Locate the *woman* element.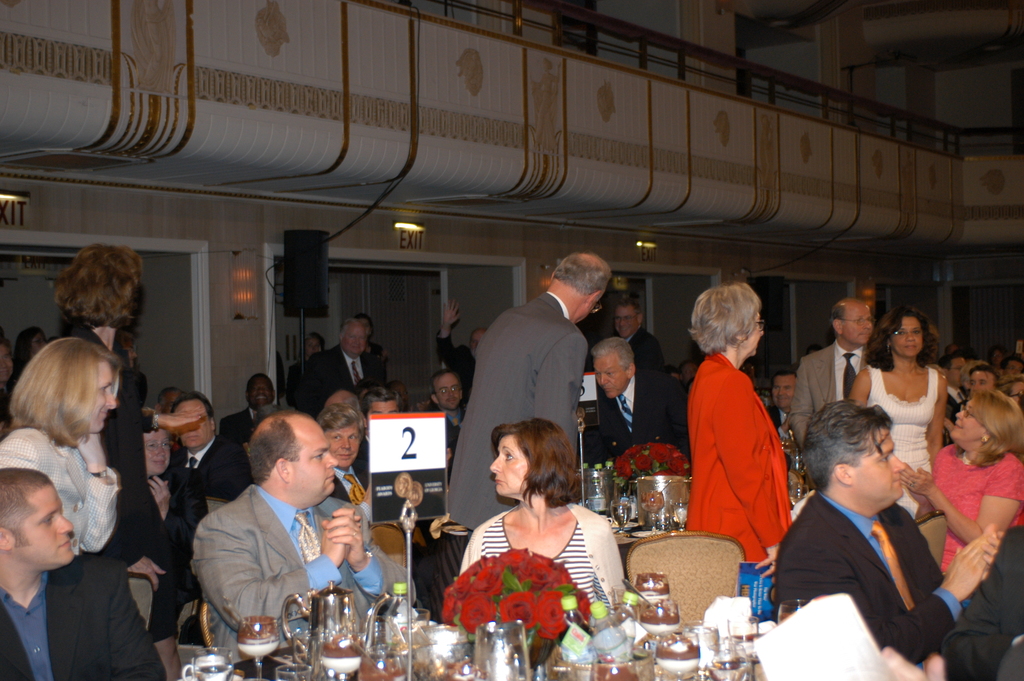
Element bbox: 847,302,948,518.
